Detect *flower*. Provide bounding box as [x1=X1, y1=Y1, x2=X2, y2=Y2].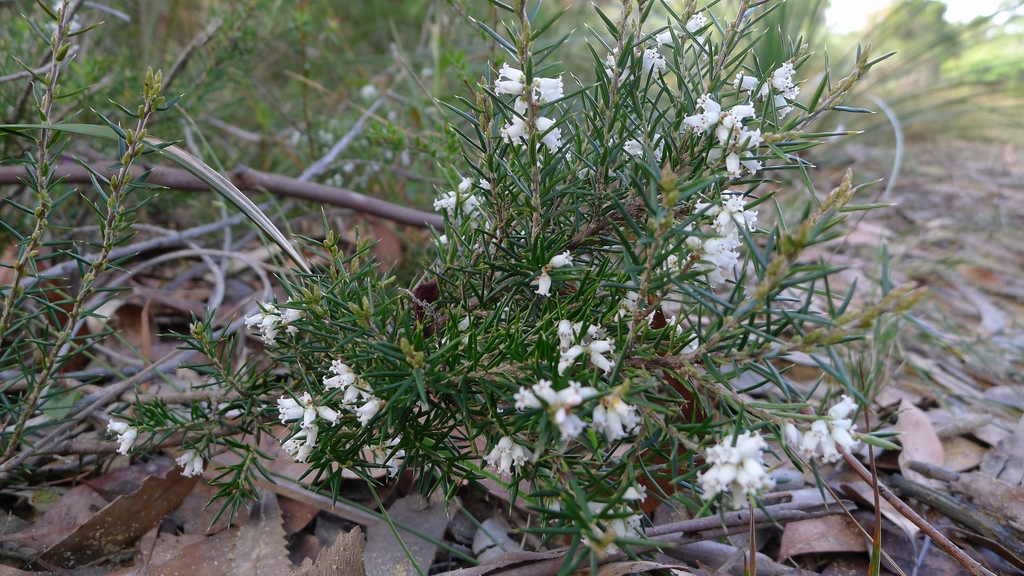
[x1=623, y1=131, x2=665, y2=163].
